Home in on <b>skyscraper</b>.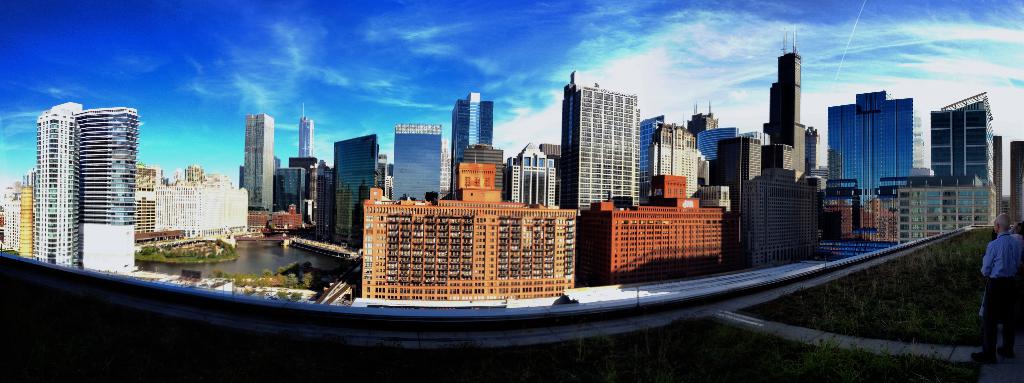
Homed in at pyautogui.locateOnScreen(892, 160, 996, 257).
